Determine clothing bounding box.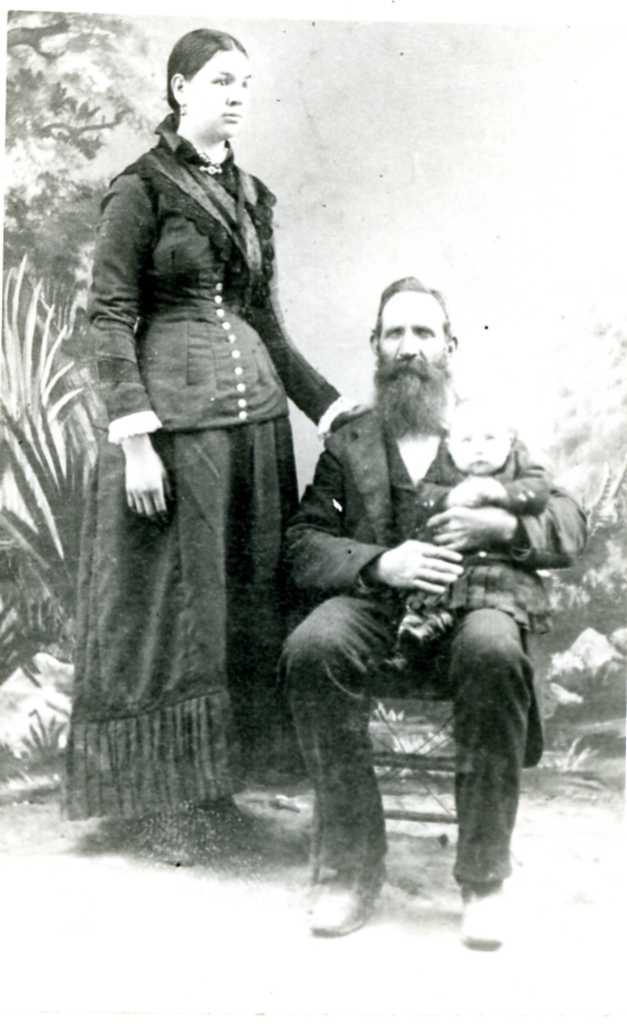
Determined: (x1=284, y1=402, x2=587, y2=872).
